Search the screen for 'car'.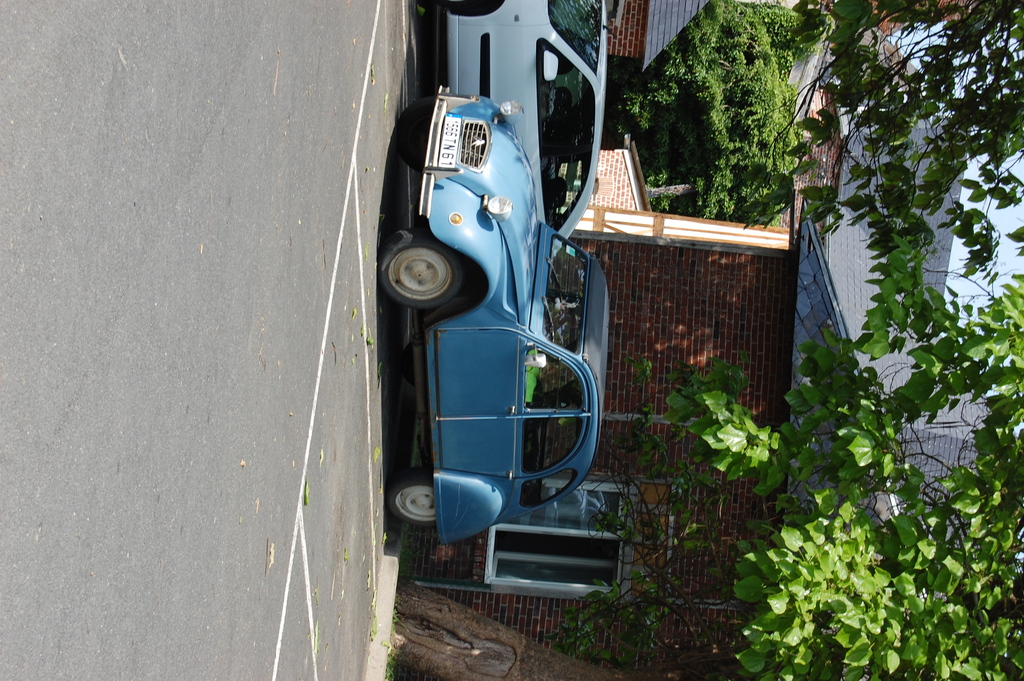
Found at [x1=369, y1=88, x2=612, y2=550].
